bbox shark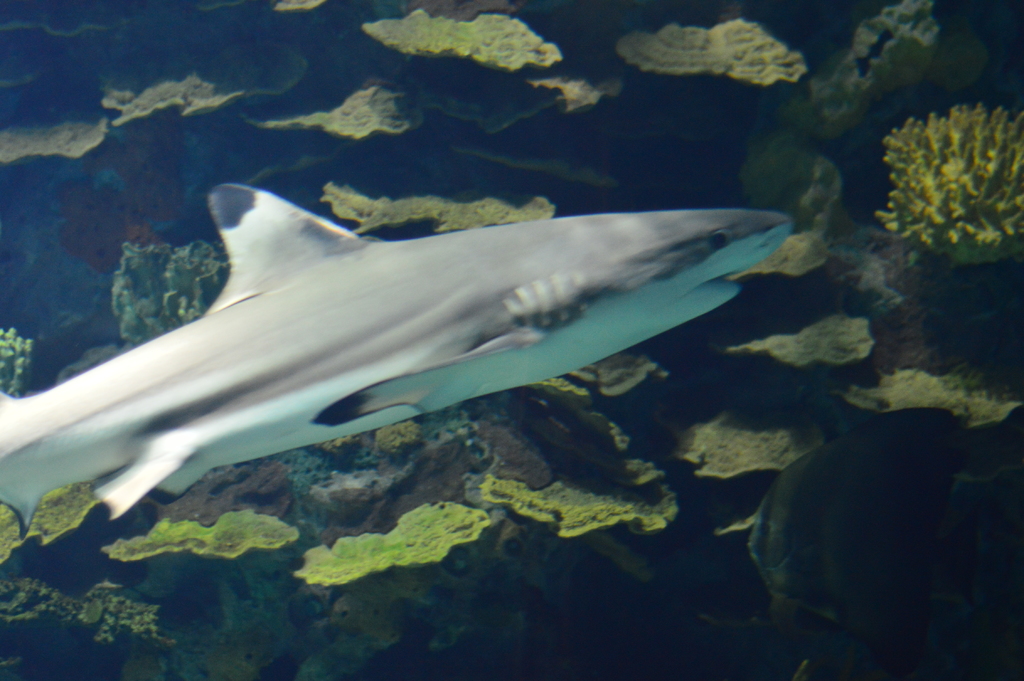
0:179:799:540
